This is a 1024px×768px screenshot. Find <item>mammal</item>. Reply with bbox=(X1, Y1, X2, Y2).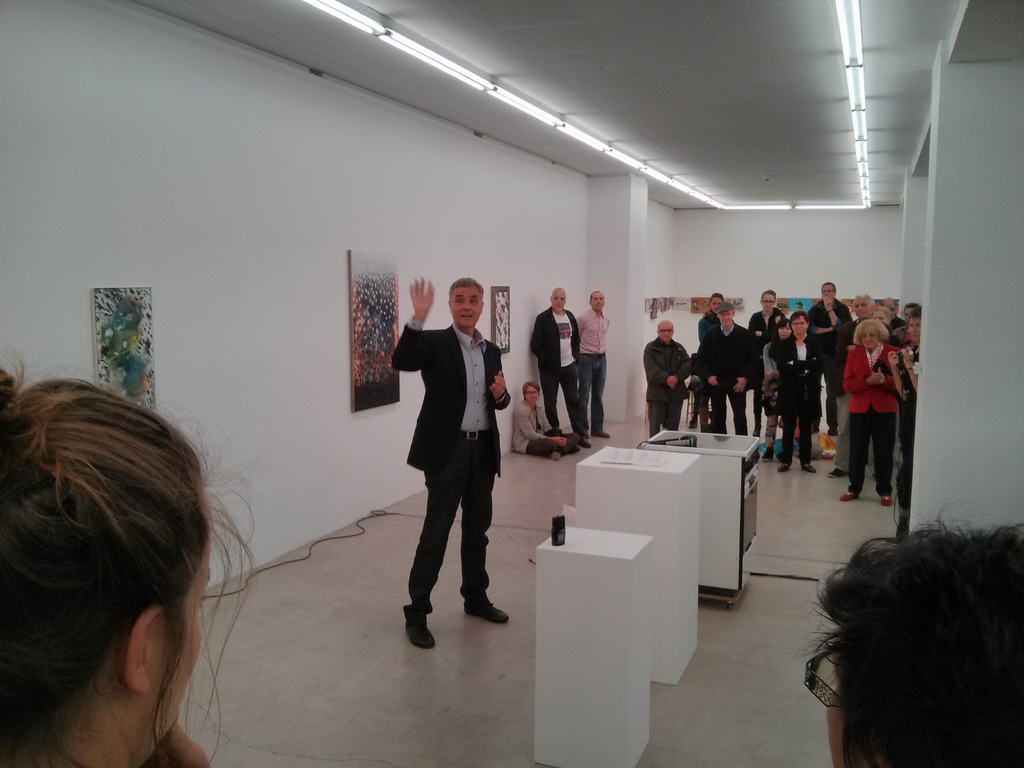
bbox=(0, 333, 258, 767).
